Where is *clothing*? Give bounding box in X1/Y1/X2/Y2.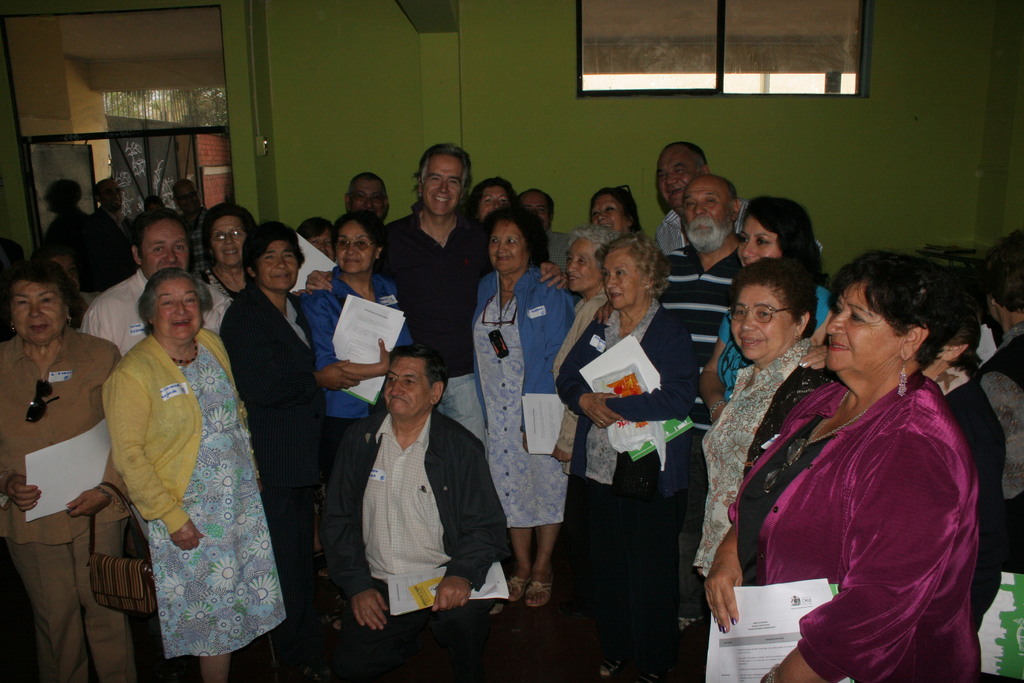
99/329/287/661.
